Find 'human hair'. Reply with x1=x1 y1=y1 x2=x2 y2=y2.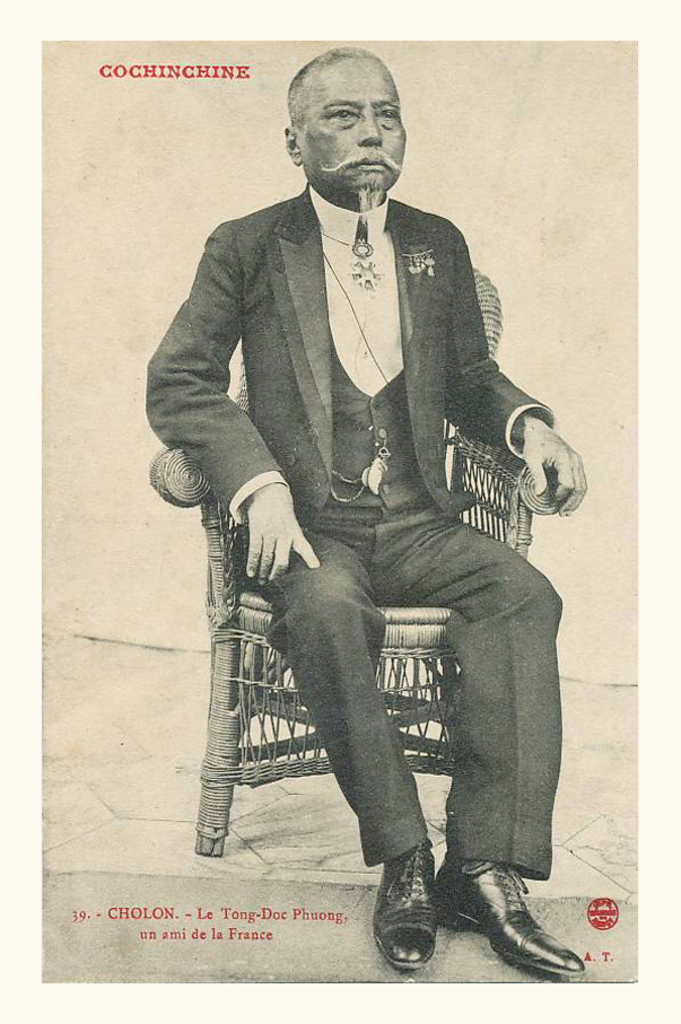
x1=283 y1=49 x2=392 y2=134.
